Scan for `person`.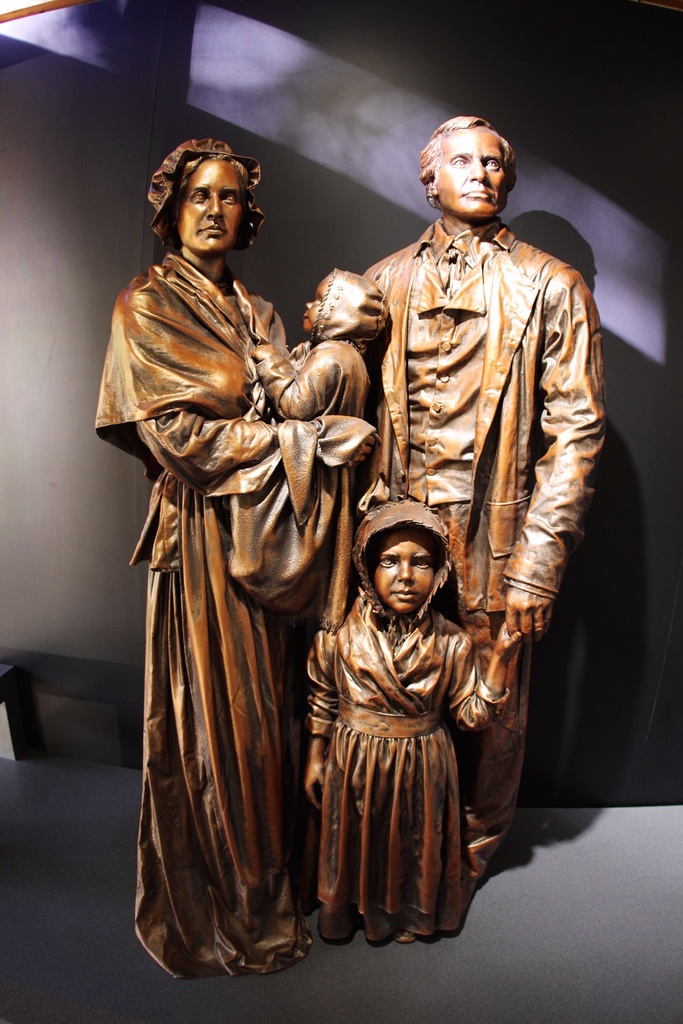
Scan result: [left=356, top=116, right=608, bottom=895].
